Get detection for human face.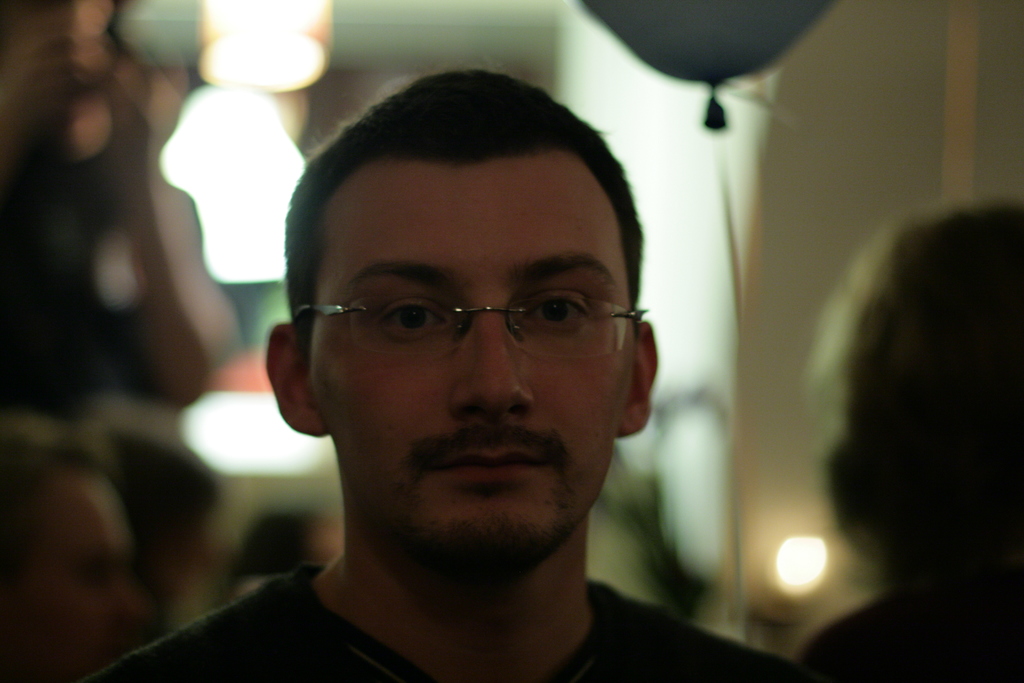
Detection: 0/473/151/682.
